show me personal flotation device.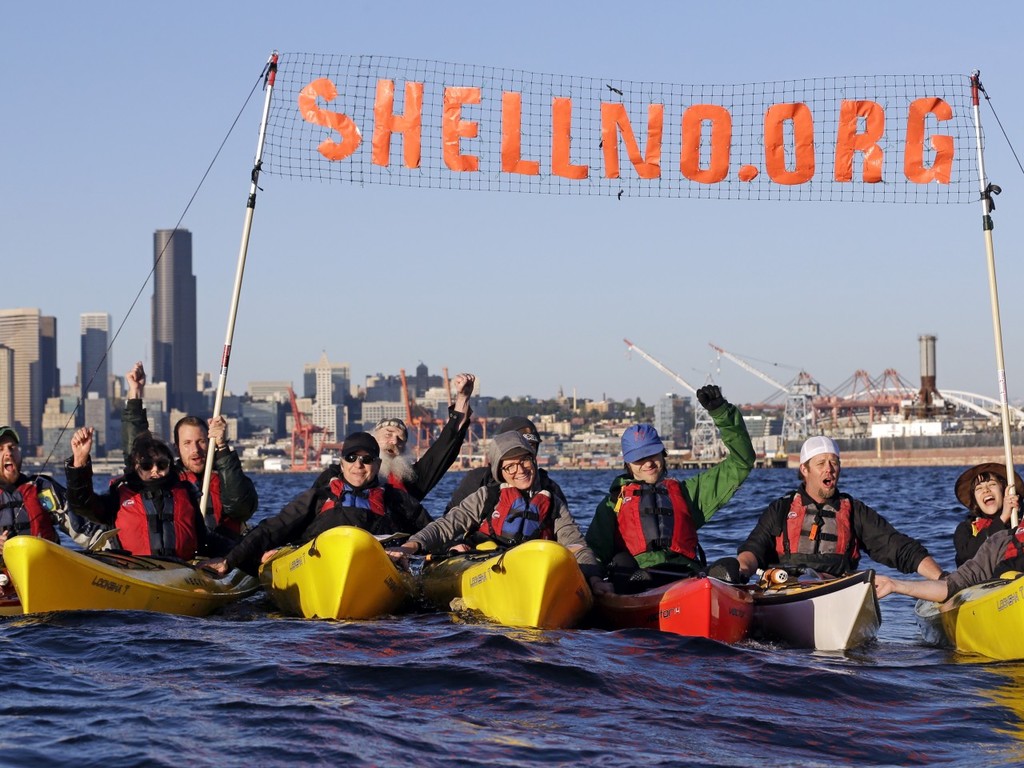
personal flotation device is here: detection(461, 474, 559, 547).
